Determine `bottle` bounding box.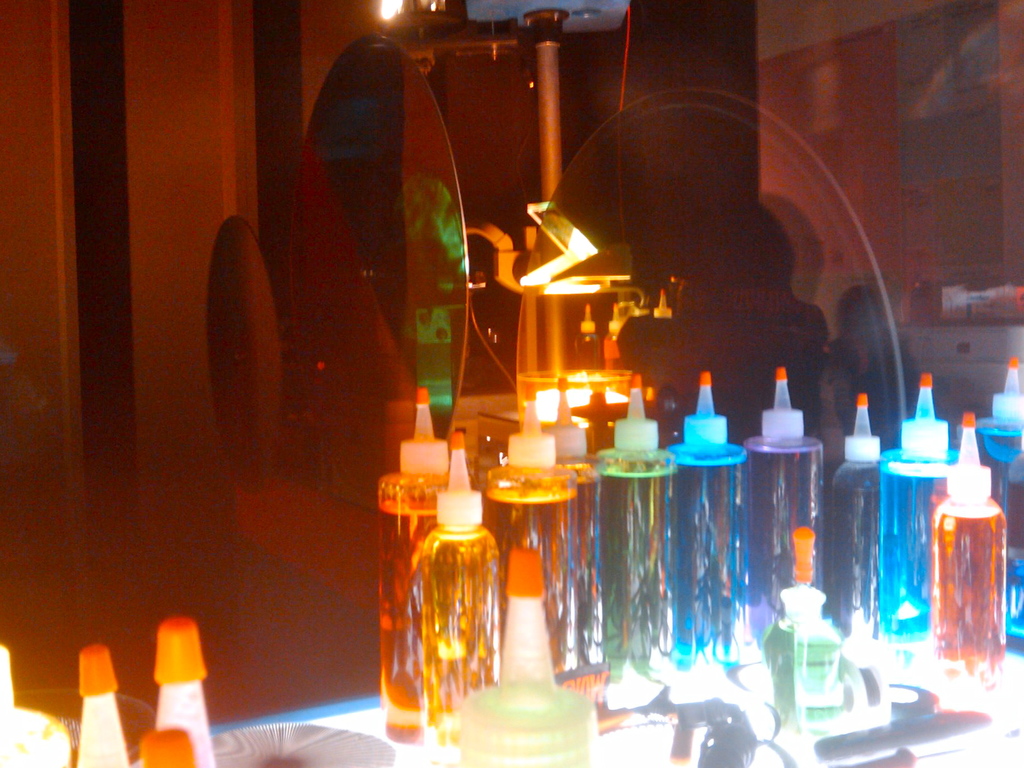
Determined: [left=925, top=413, right=1007, bottom=682].
